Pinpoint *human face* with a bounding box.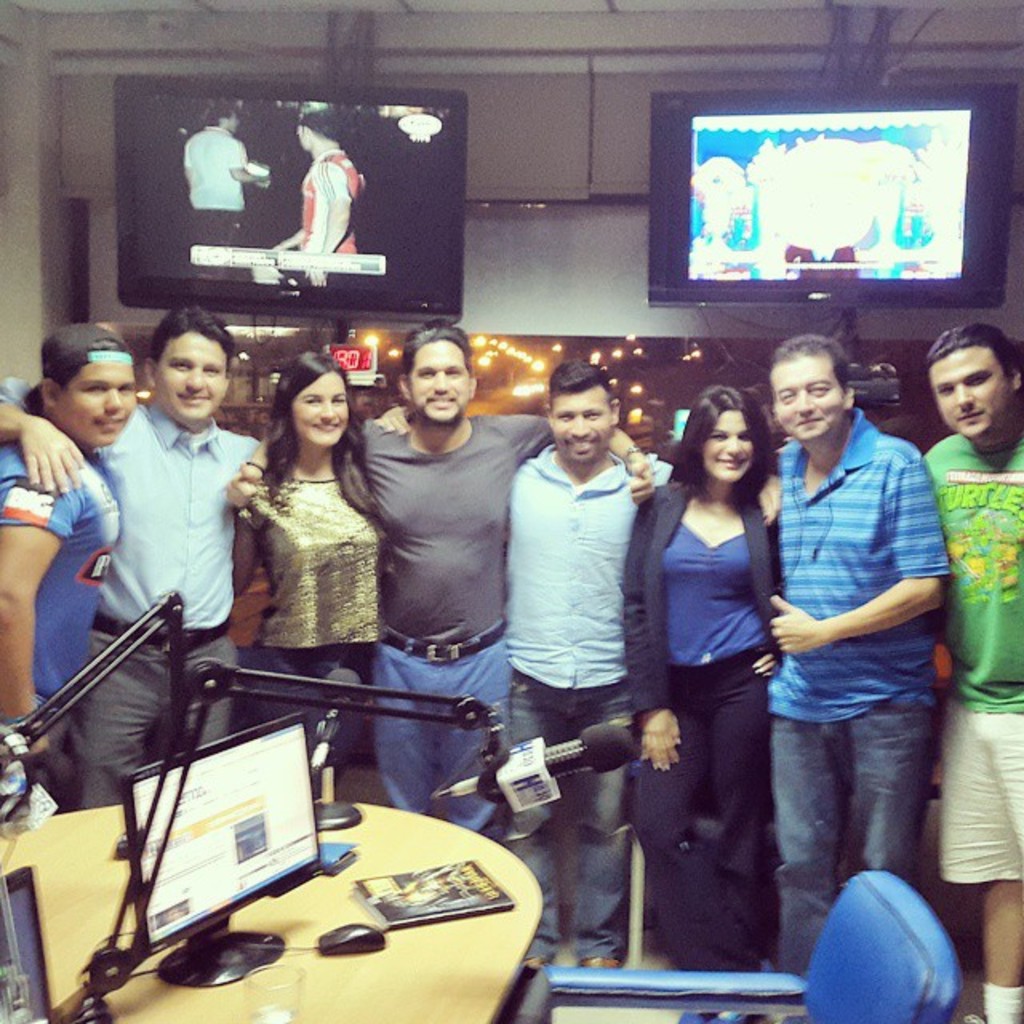
box=[405, 338, 478, 427].
